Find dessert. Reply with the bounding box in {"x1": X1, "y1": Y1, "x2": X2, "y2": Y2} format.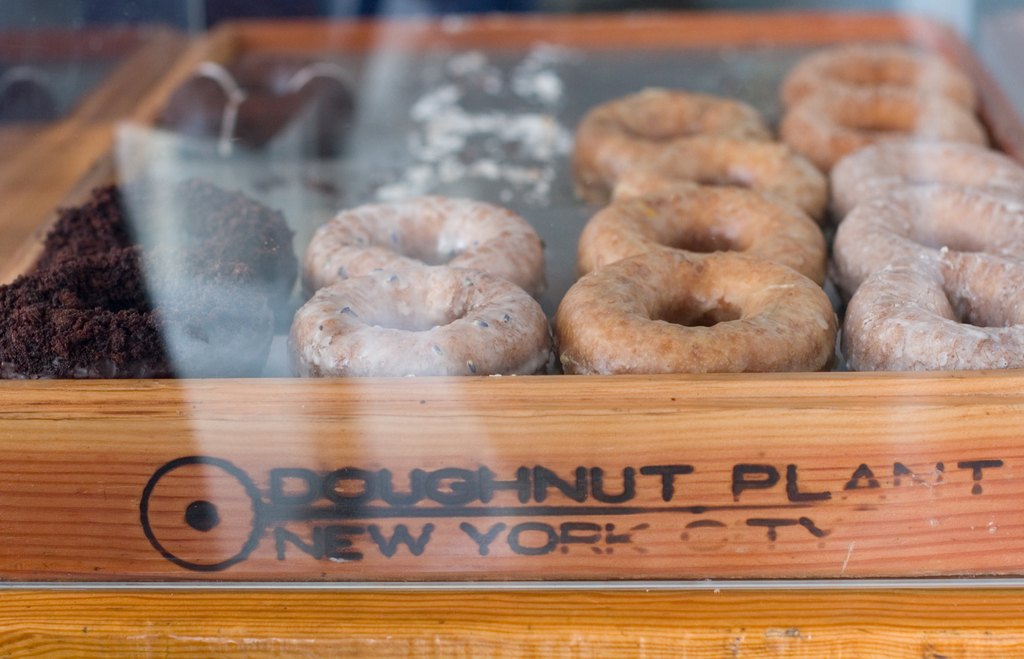
{"x1": 838, "y1": 252, "x2": 1023, "y2": 375}.
